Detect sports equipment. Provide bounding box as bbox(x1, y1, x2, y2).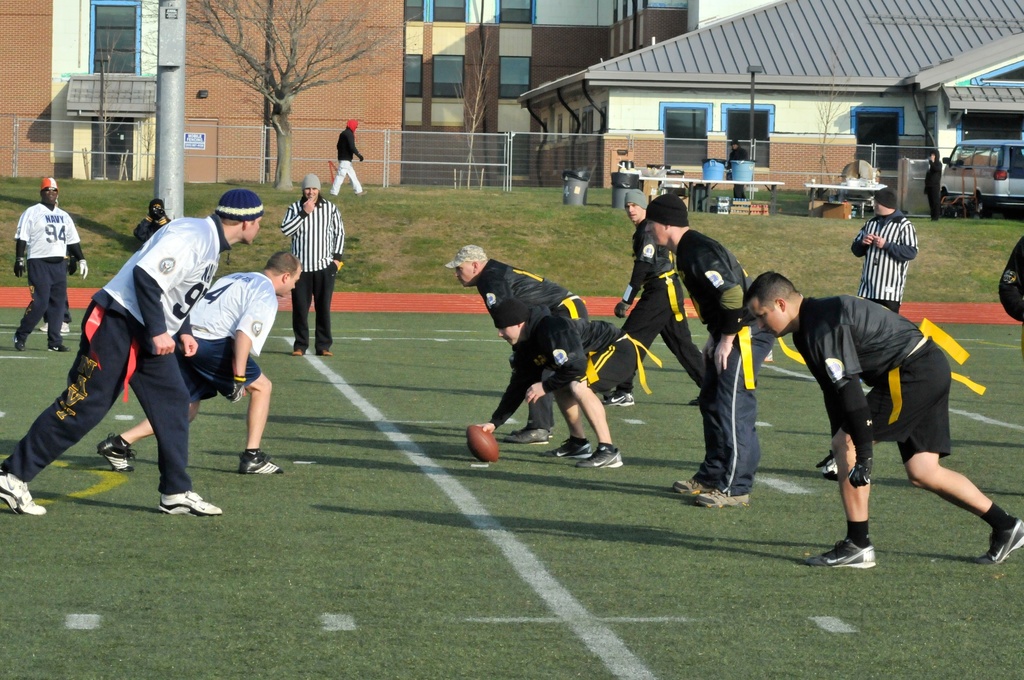
bbox(465, 421, 499, 465).
